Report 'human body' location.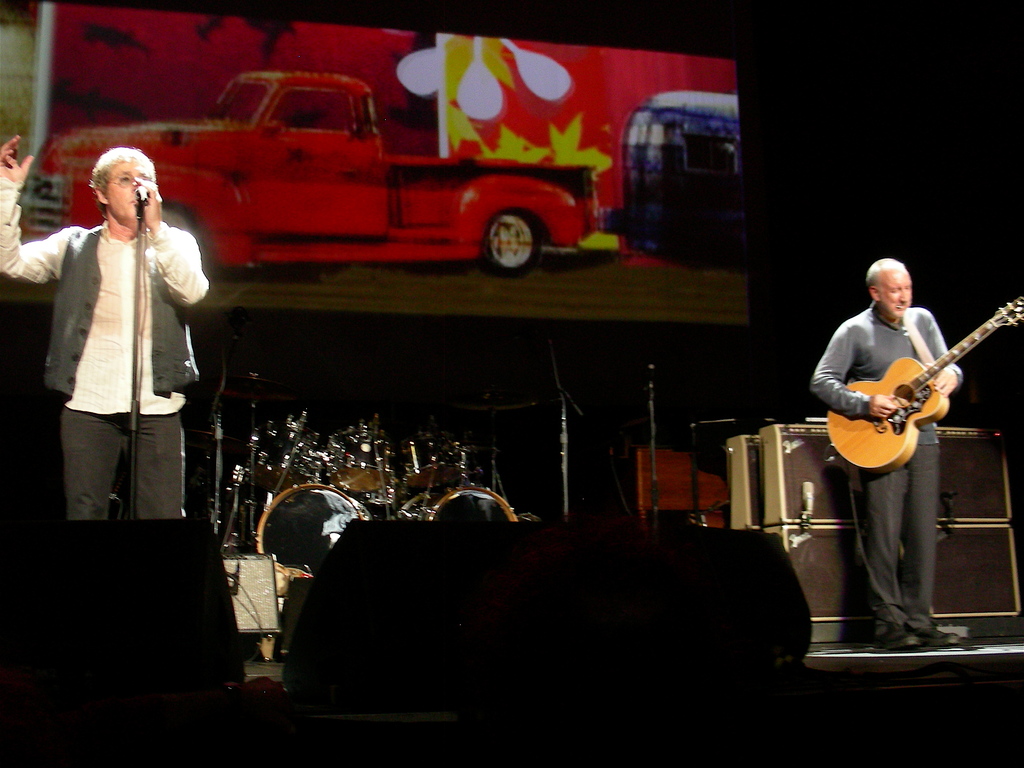
Report: locate(0, 132, 207, 525).
